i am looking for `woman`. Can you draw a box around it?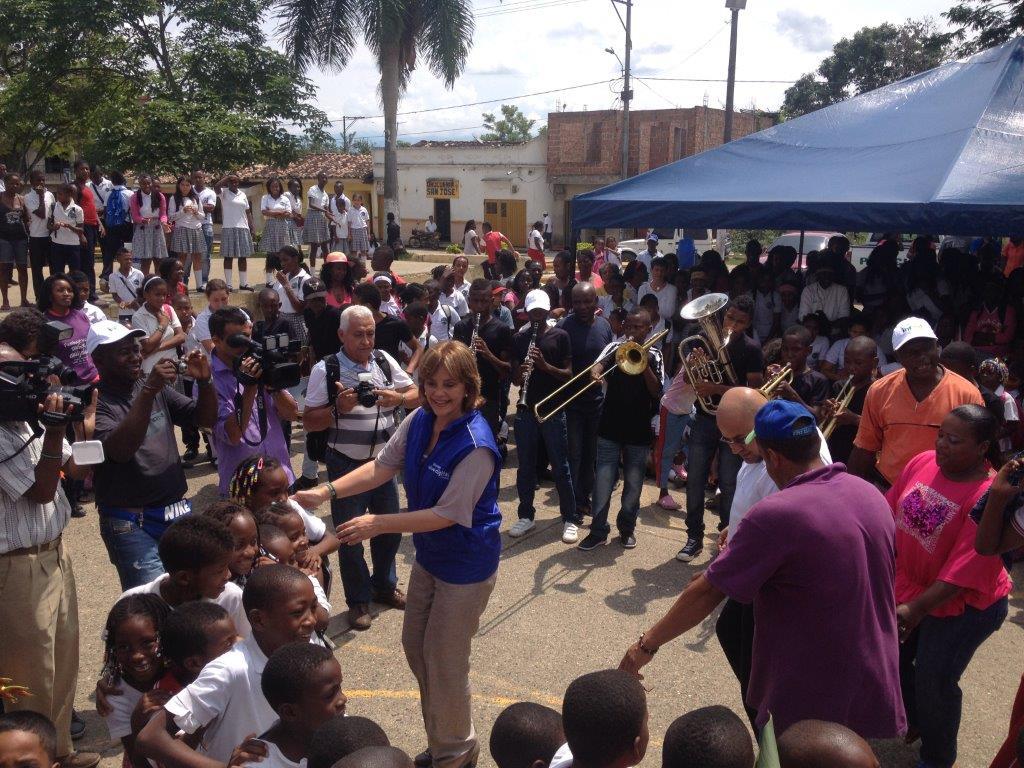
Sure, the bounding box is [x1=256, y1=175, x2=290, y2=273].
